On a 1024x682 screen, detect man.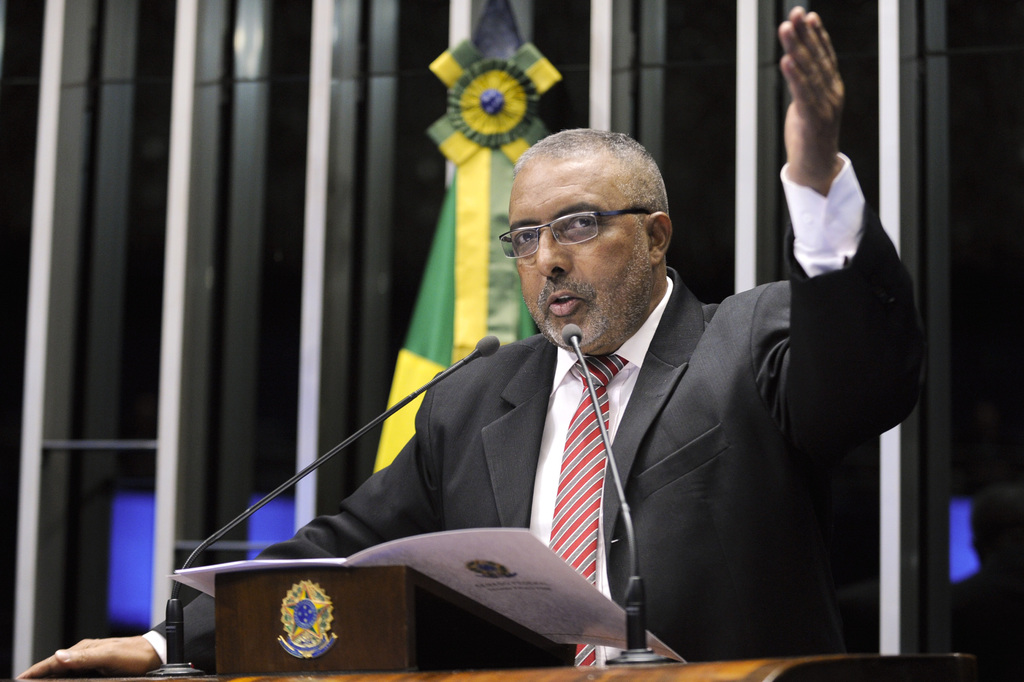
x1=316, y1=129, x2=784, y2=662.
